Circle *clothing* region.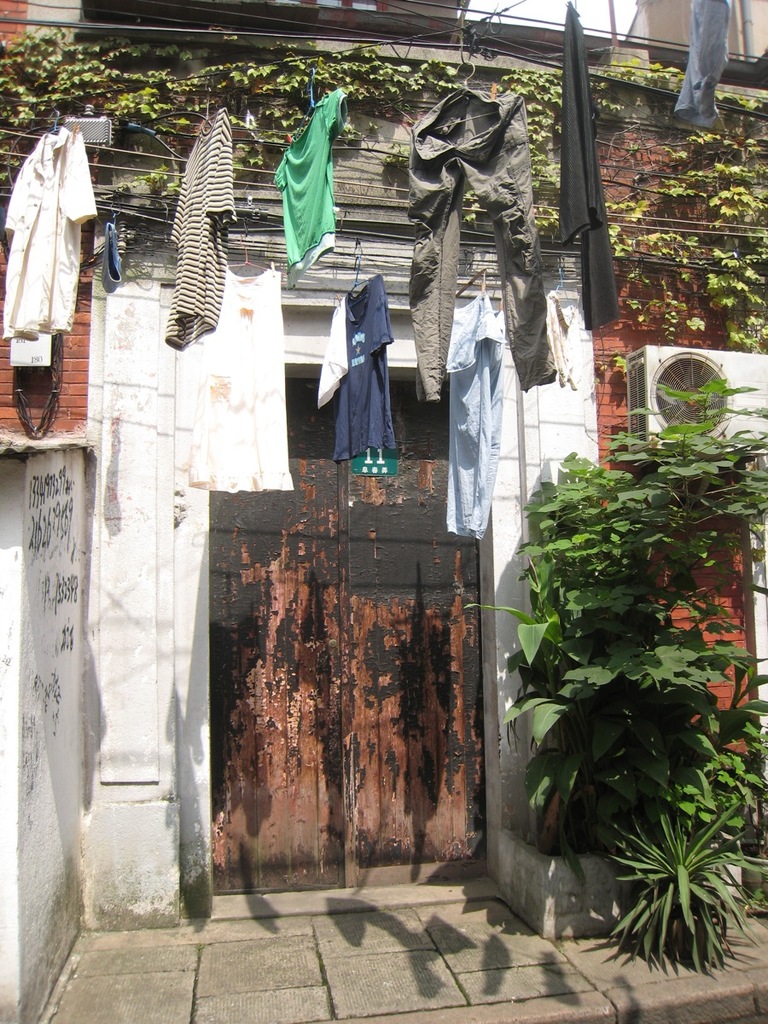
Region: 3 122 95 337.
